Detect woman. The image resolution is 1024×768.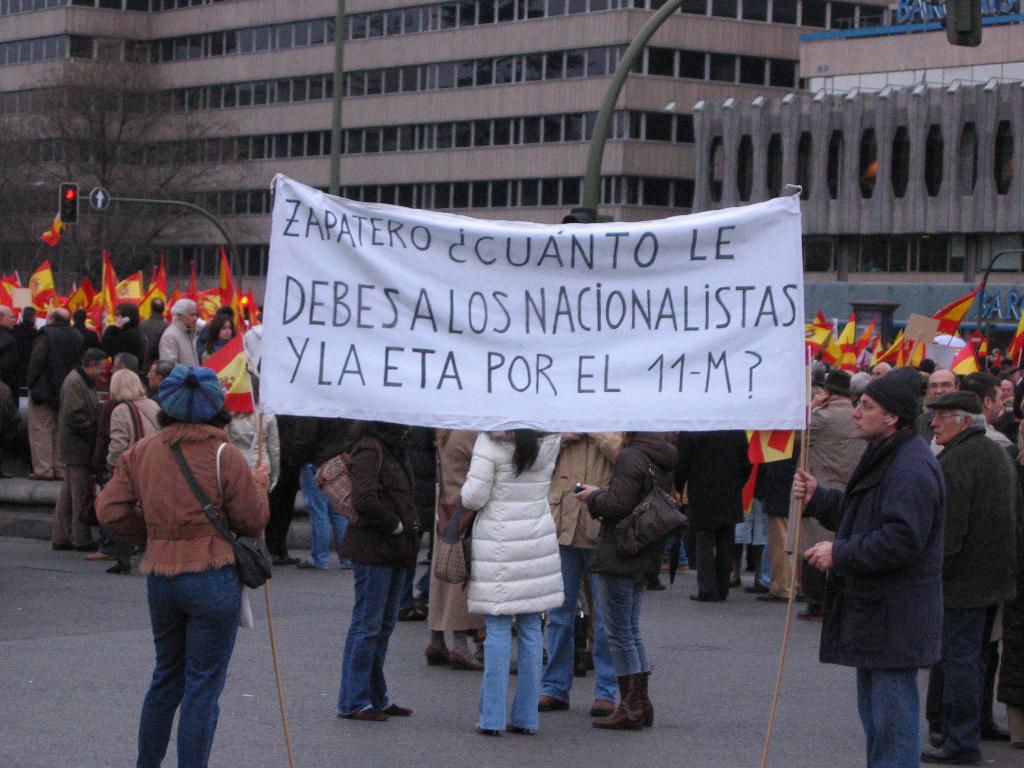
bbox=[100, 363, 286, 766].
